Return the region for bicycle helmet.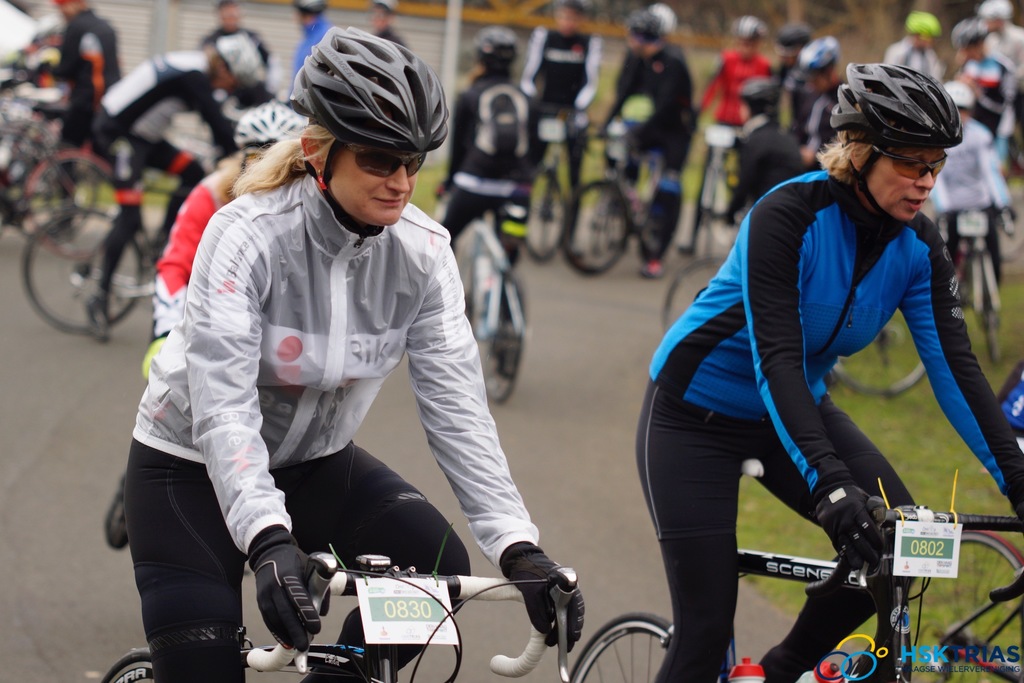
detection(216, 34, 268, 83).
